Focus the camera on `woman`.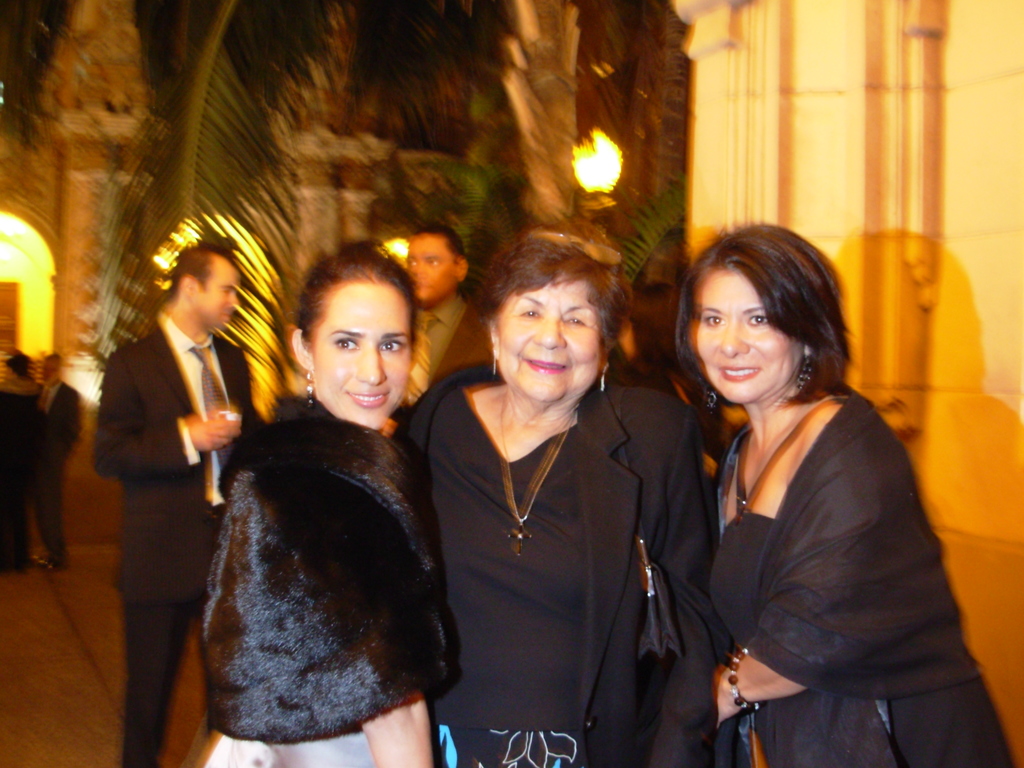
Focus region: (left=202, top=230, right=465, bottom=767).
